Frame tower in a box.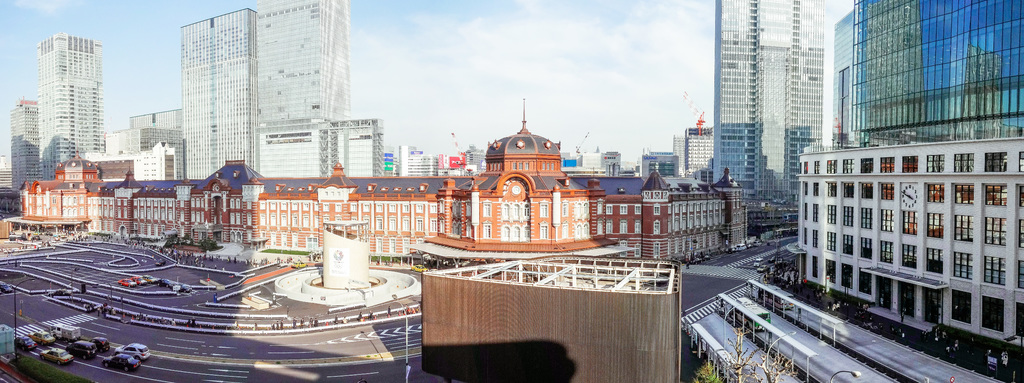
[left=716, top=0, right=826, bottom=243].
